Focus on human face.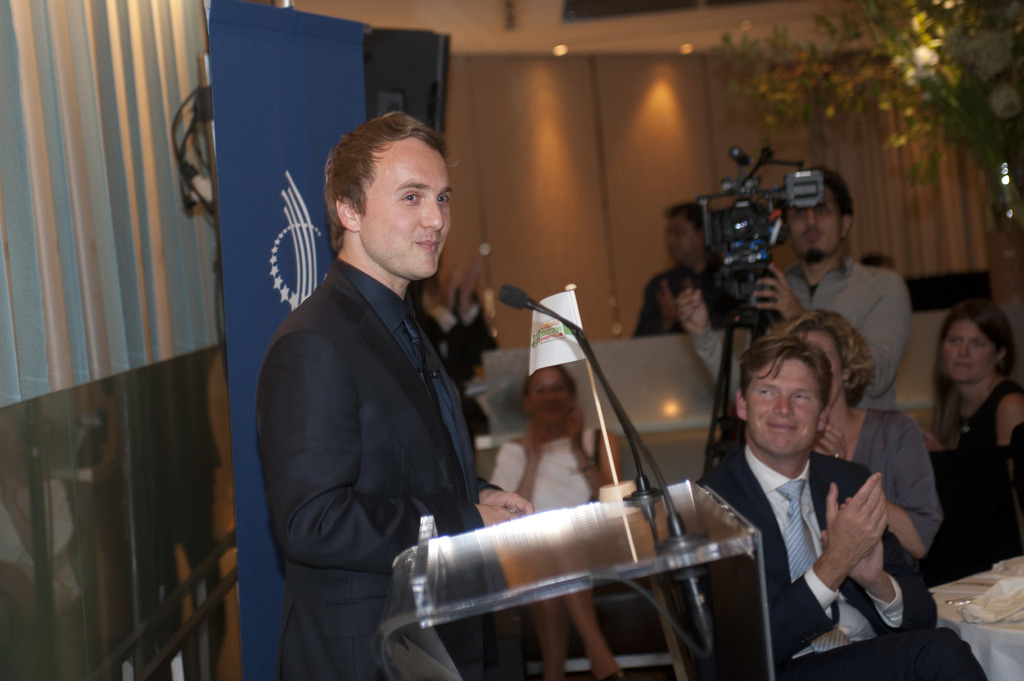
Focused at Rect(668, 214, 700, 260).
